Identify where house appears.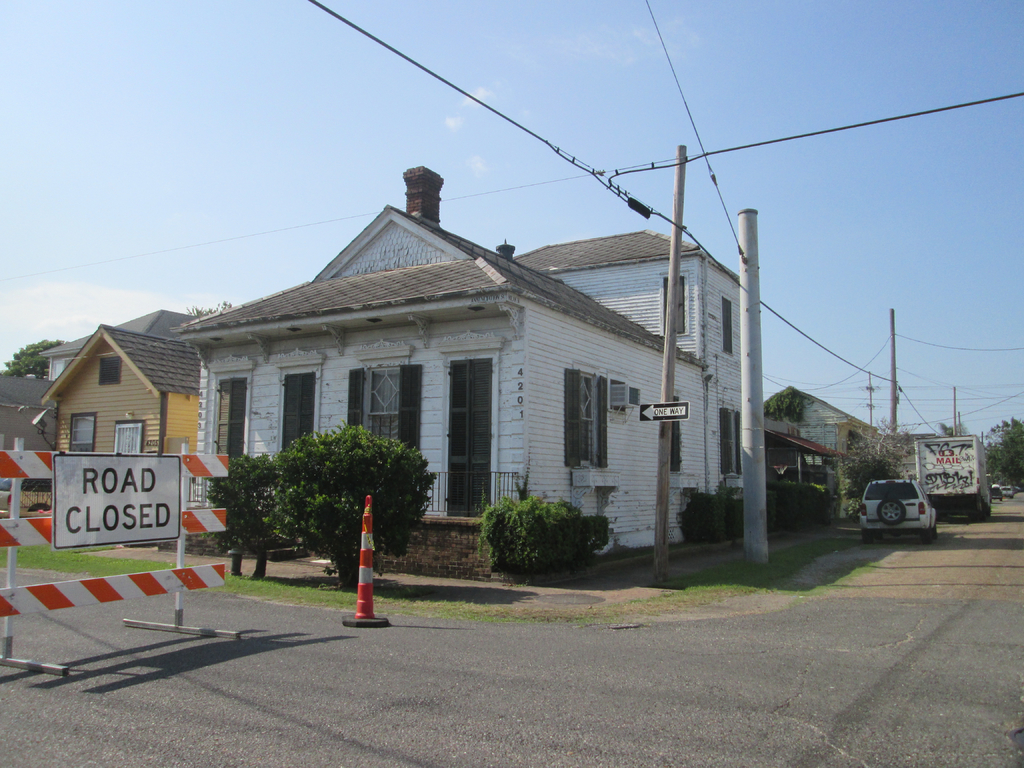
Appears at box=[36, 308, 214, 387].
